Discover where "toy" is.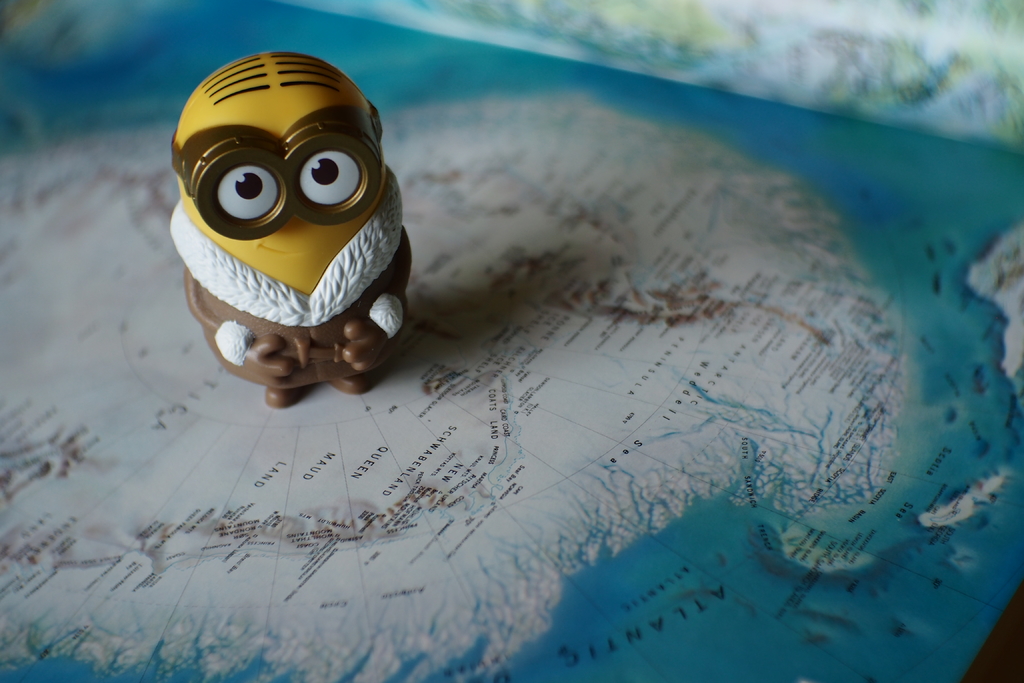
Discovered at box(156, 58, 388, 416).
